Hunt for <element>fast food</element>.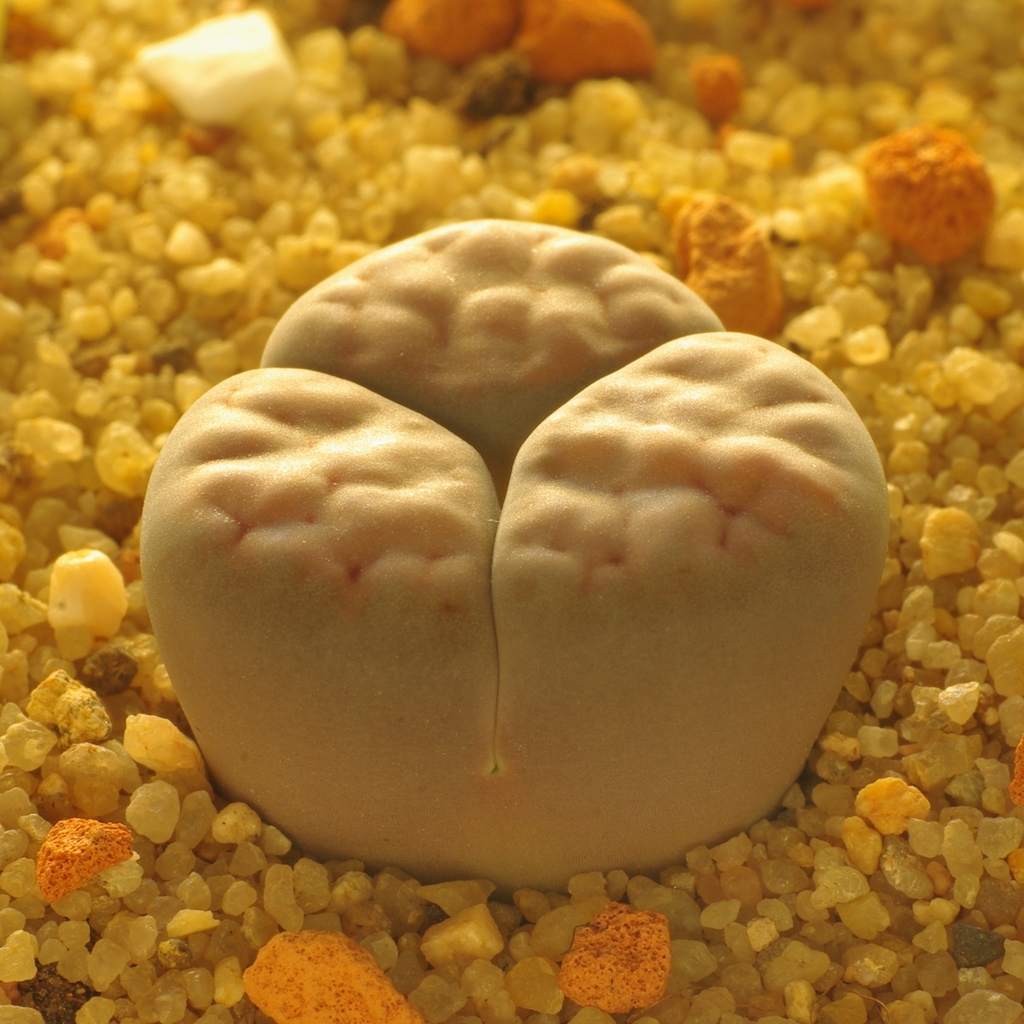
Hunted down at box=[322, 275, 860, 860].
